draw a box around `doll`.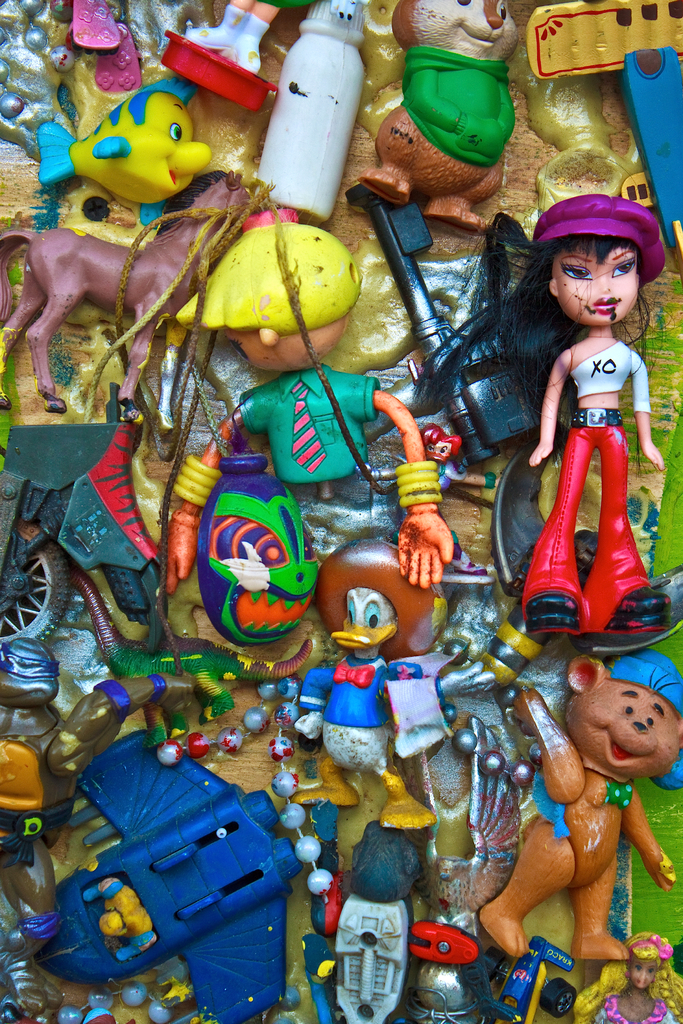
pyautogui.locateOnScreen(570, 930, 682, 1016).
